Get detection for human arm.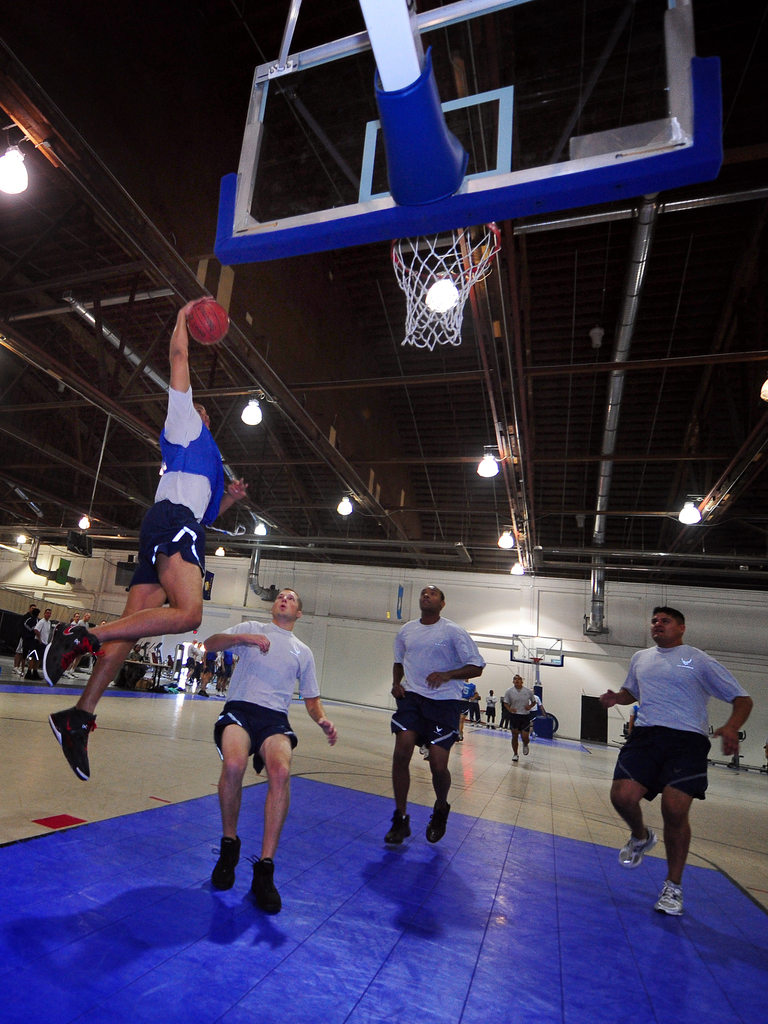
Detection: [x1=389, y1=618, x2=411, y2=707].
